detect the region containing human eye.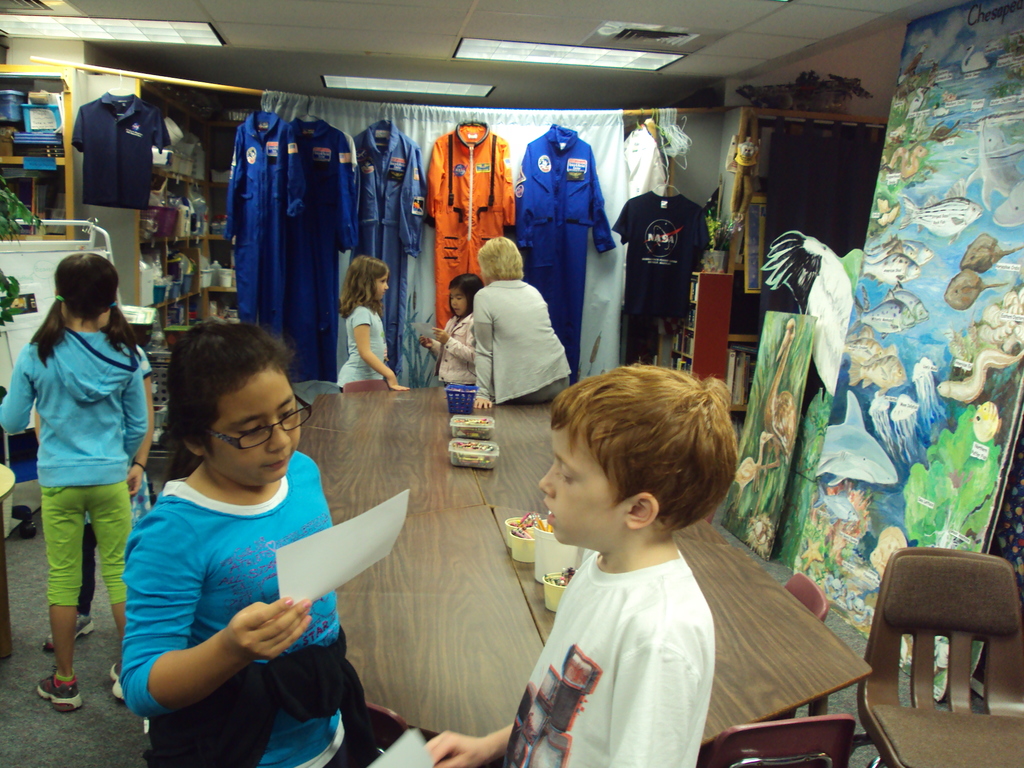
x1=457, y1=296, x2=463, y2=301.
